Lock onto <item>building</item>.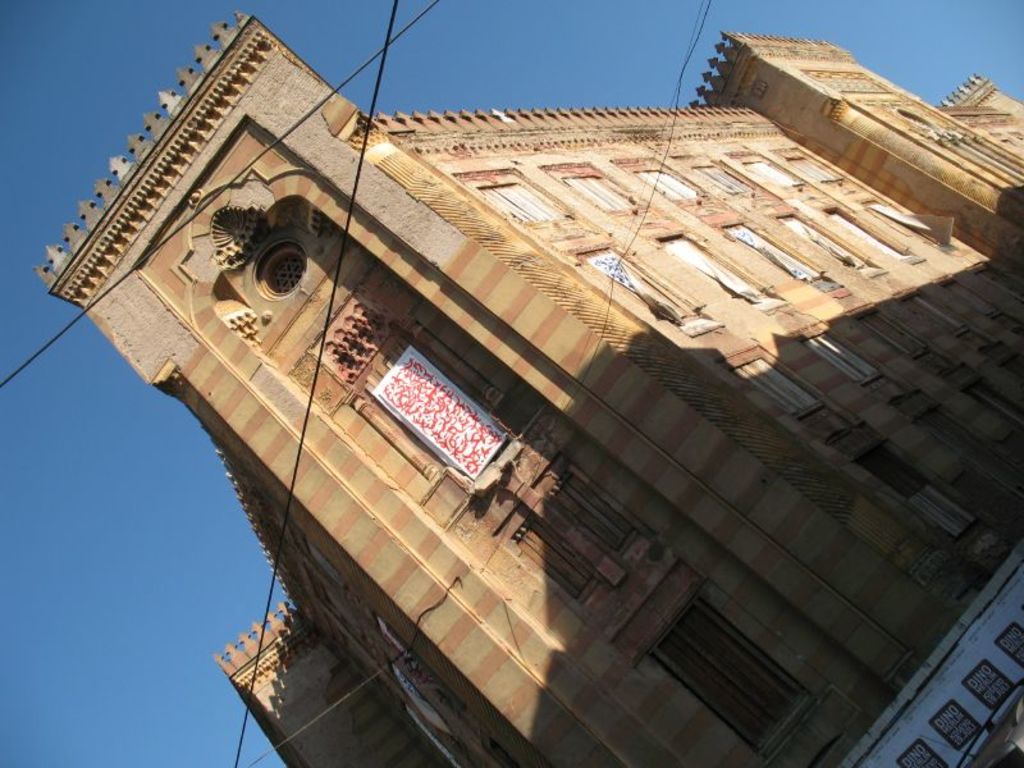
Locked: 29,6,1023,767.
